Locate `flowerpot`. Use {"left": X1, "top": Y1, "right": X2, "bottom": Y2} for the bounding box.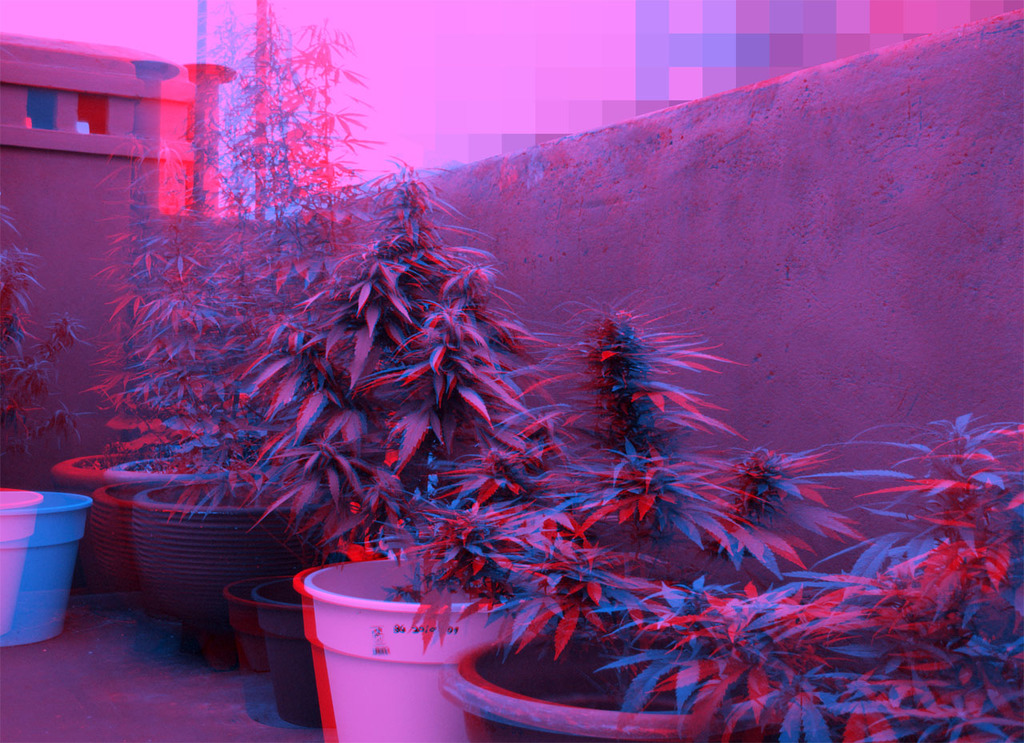
{"left": 96, "top": 477, "right": 145, "bottom": 591}.
